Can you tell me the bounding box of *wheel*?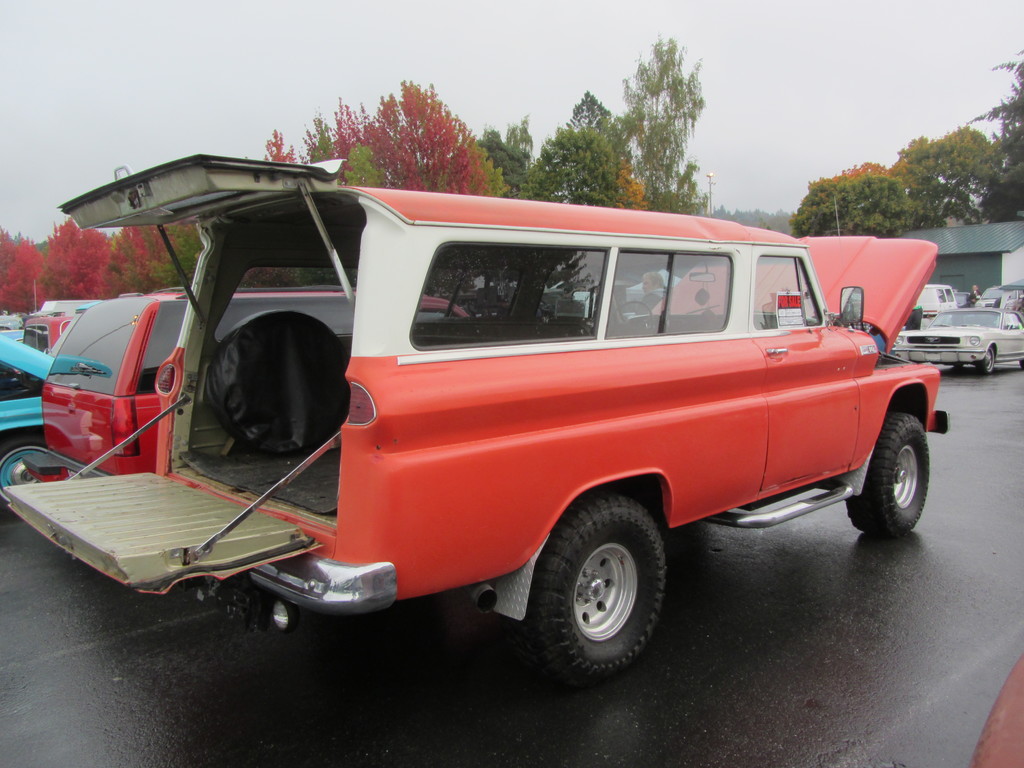
845 413 927 538.
